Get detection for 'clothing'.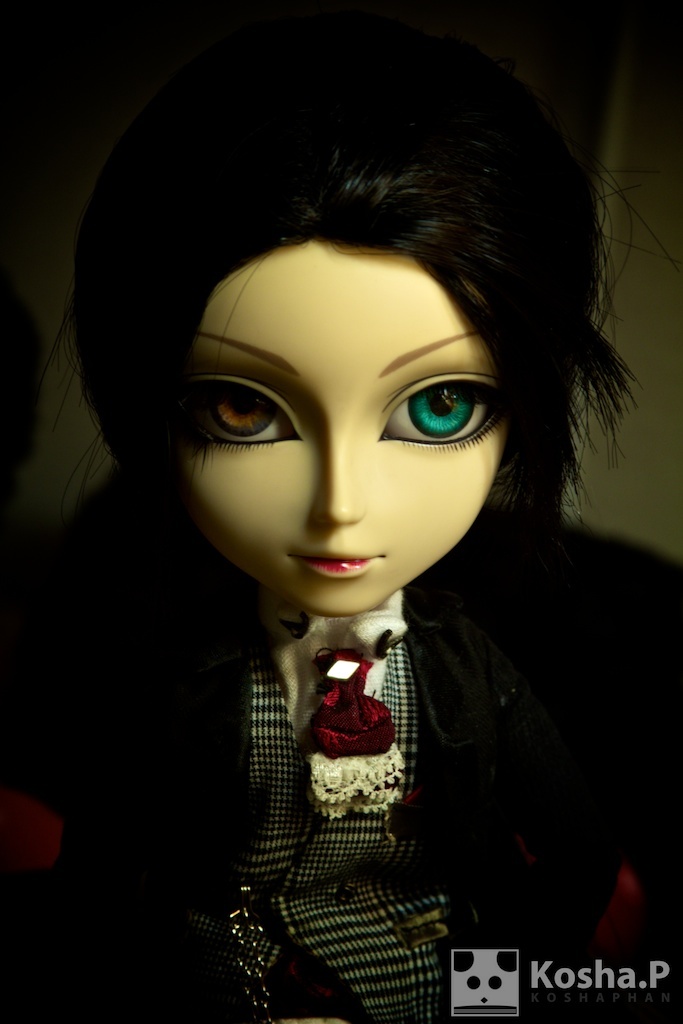
Detection: <box>52,292,657,970</box>.
